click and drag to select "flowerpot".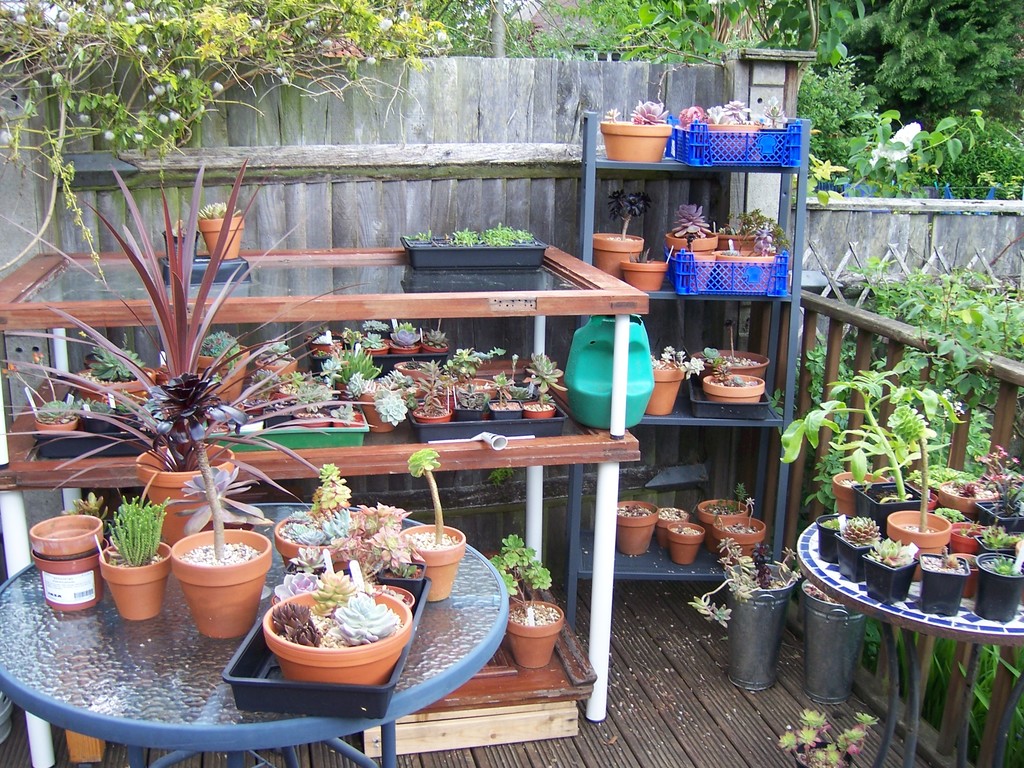
Selection: locate(335, 376, 357, 403).
